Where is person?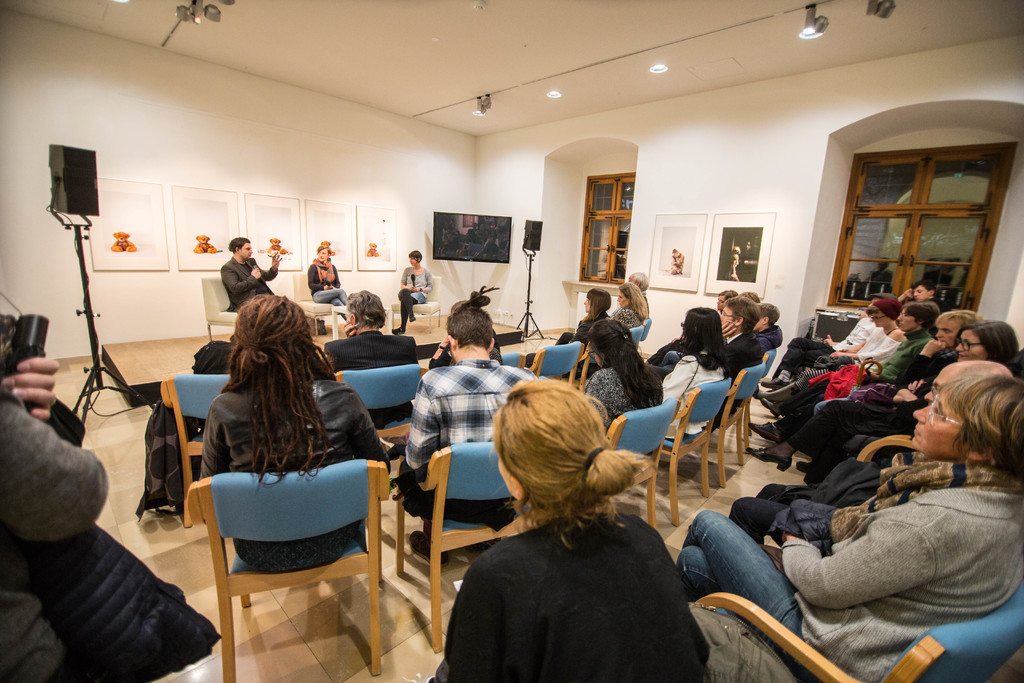
Rect(565, 311, 662, 413).
